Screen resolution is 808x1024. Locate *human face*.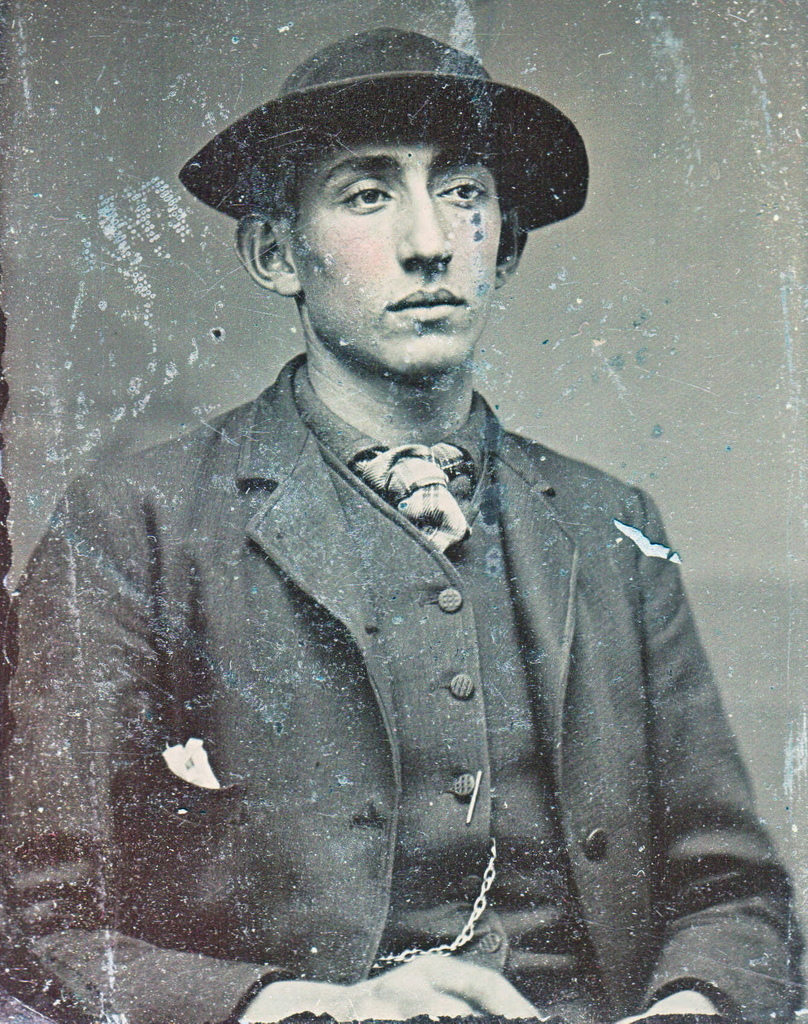
left=291, top=128, right=504, bottom=375.
